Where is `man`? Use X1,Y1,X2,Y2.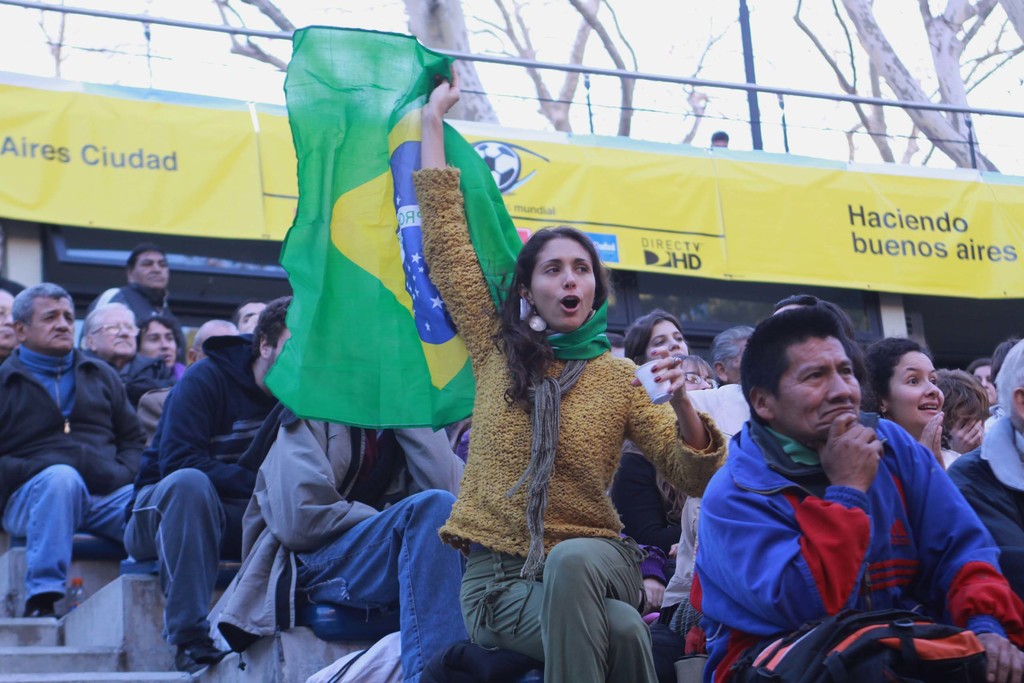
0,283,152,616.
